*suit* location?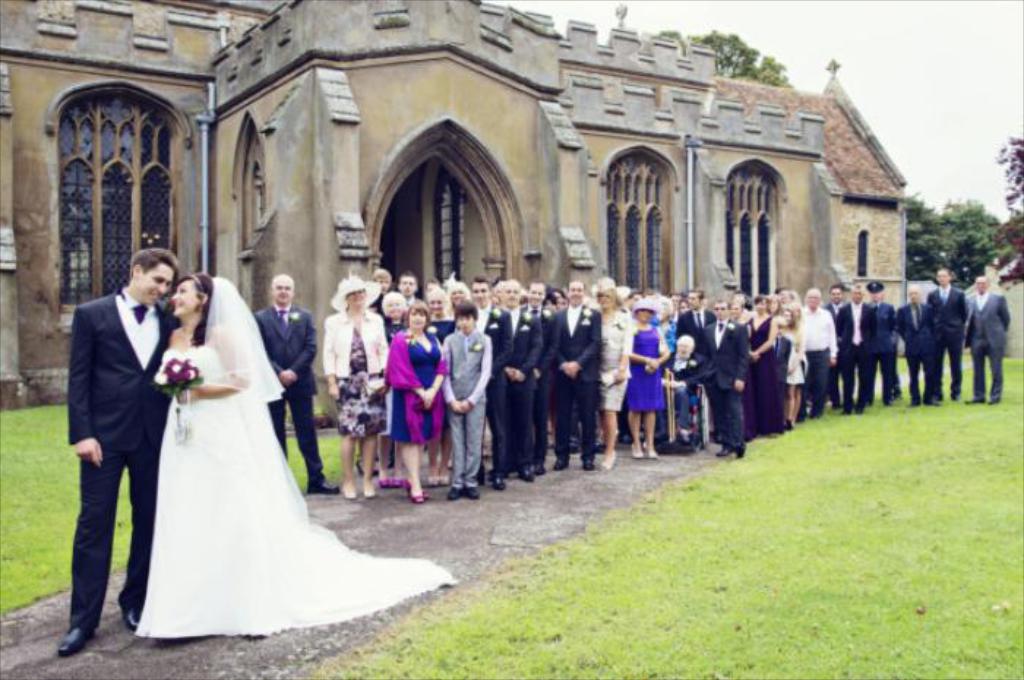
(left=478, top=300, right=512, bottom=478)
